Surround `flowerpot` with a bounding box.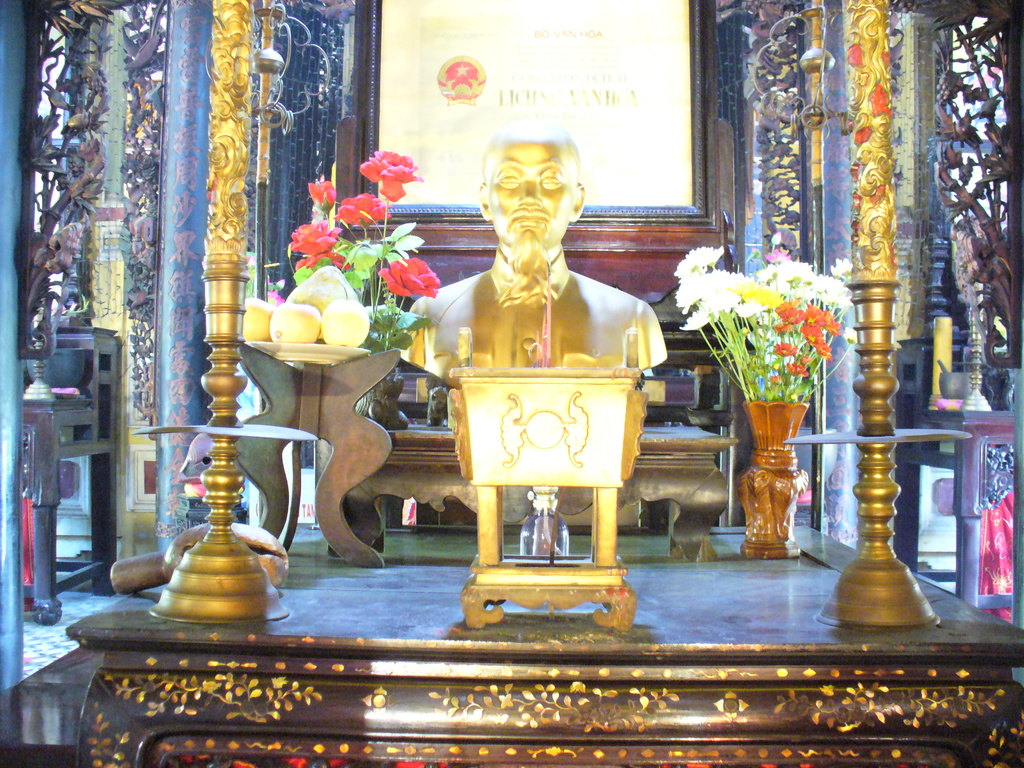
{"left": 341, "top": 373, "right": 411, "bottom": 431}.
